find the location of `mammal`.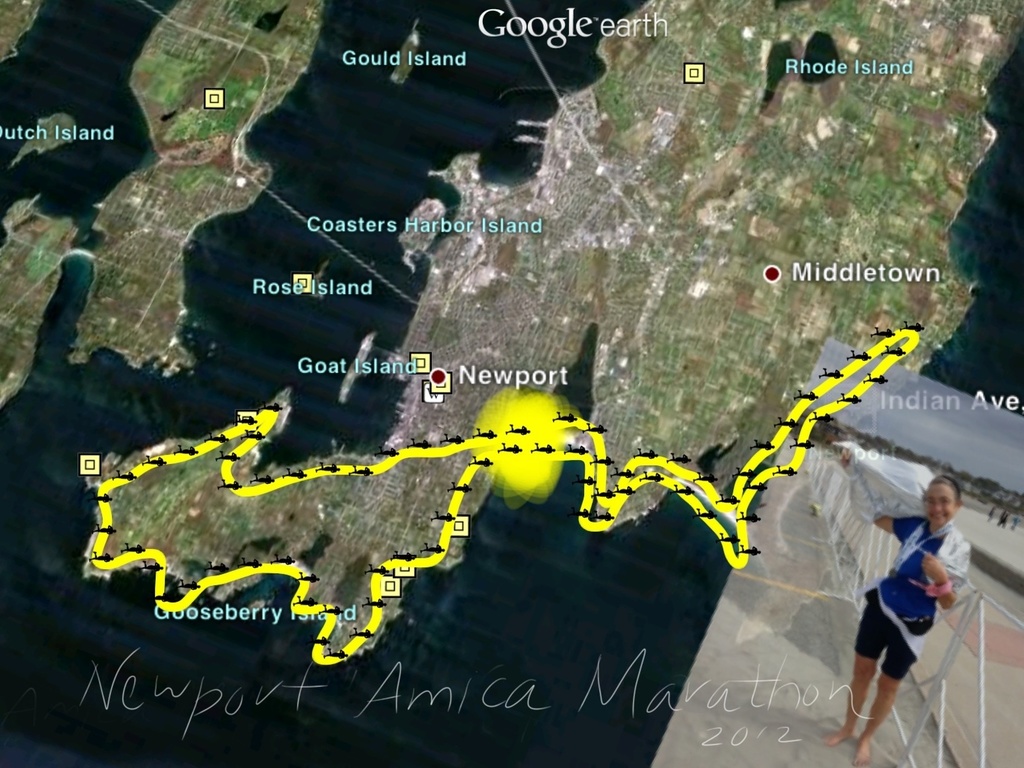
Location: x1=852 y1=473 x2=978 y2=767.
